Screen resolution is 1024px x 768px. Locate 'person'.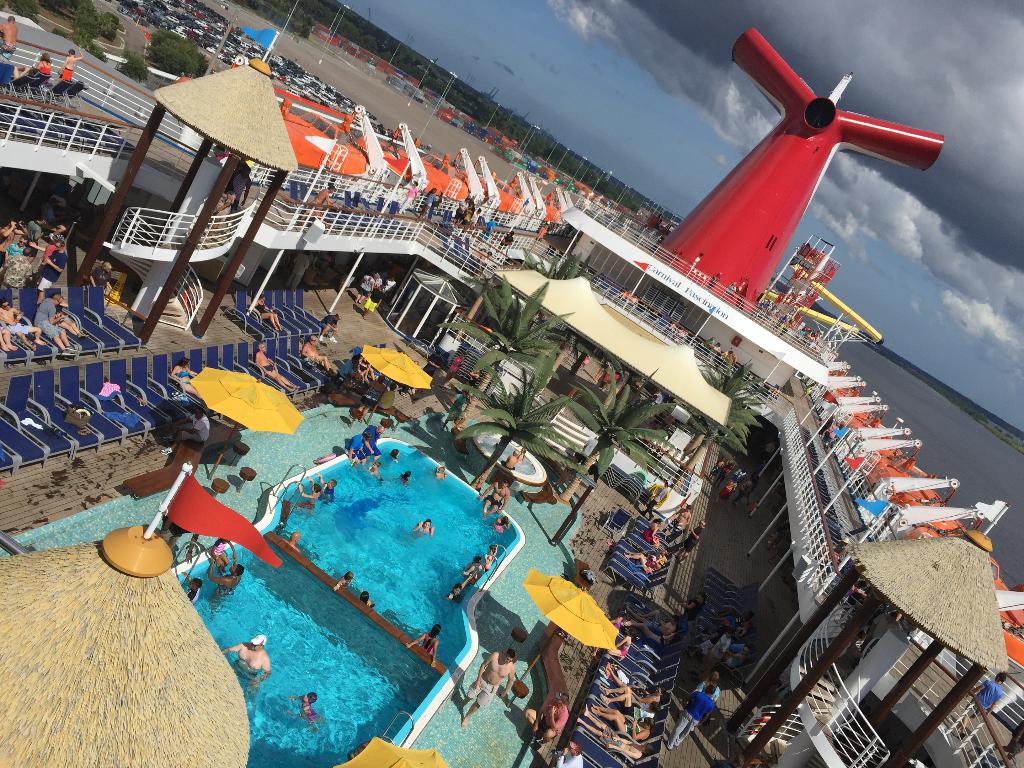
[349,370,387,426].
